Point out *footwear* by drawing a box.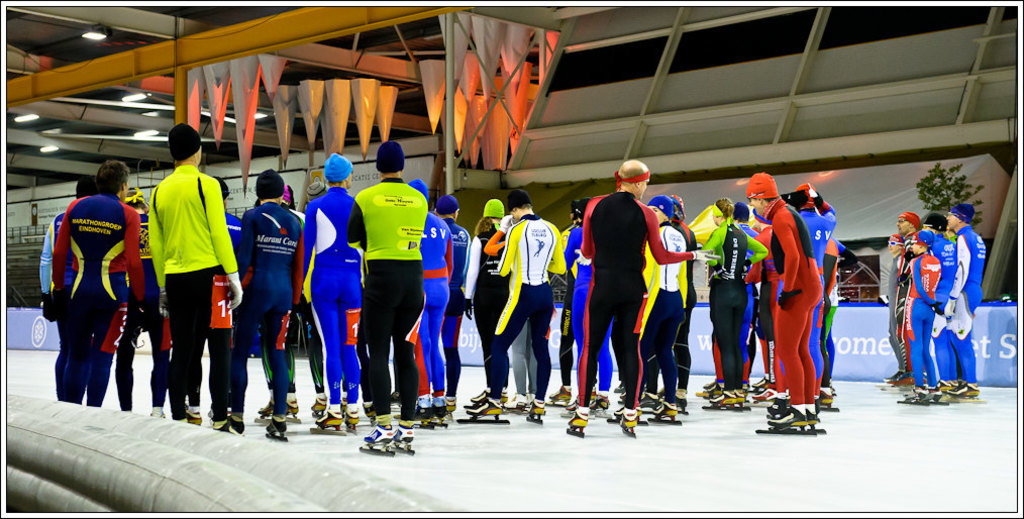
select_region(530, 399, 543, 416).
